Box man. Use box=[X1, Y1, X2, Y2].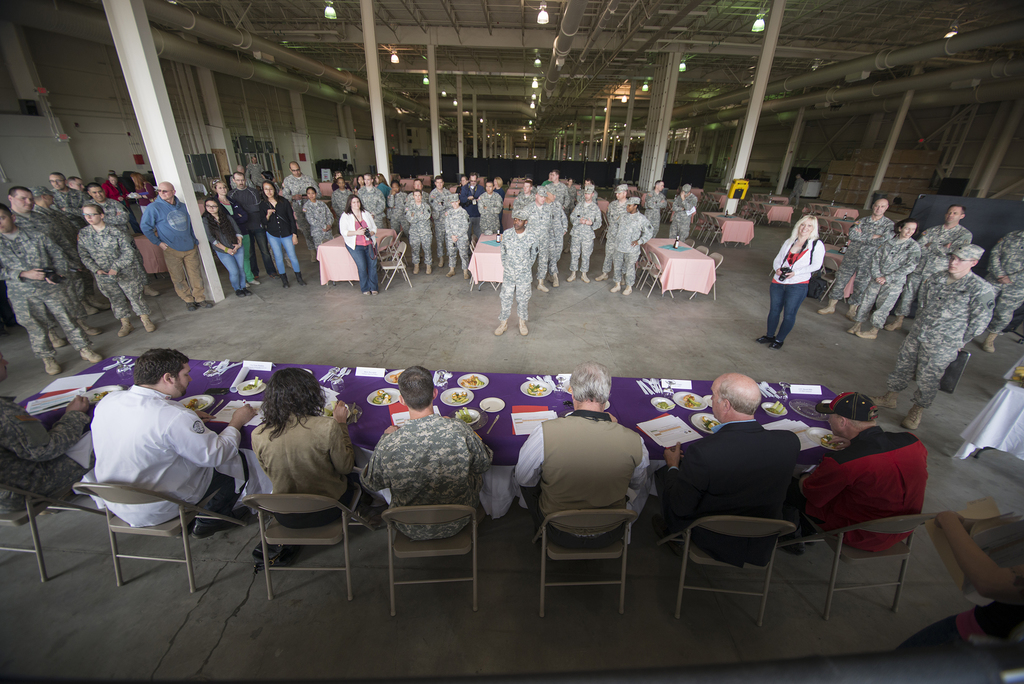
box=[882, 201, 972, 332].
